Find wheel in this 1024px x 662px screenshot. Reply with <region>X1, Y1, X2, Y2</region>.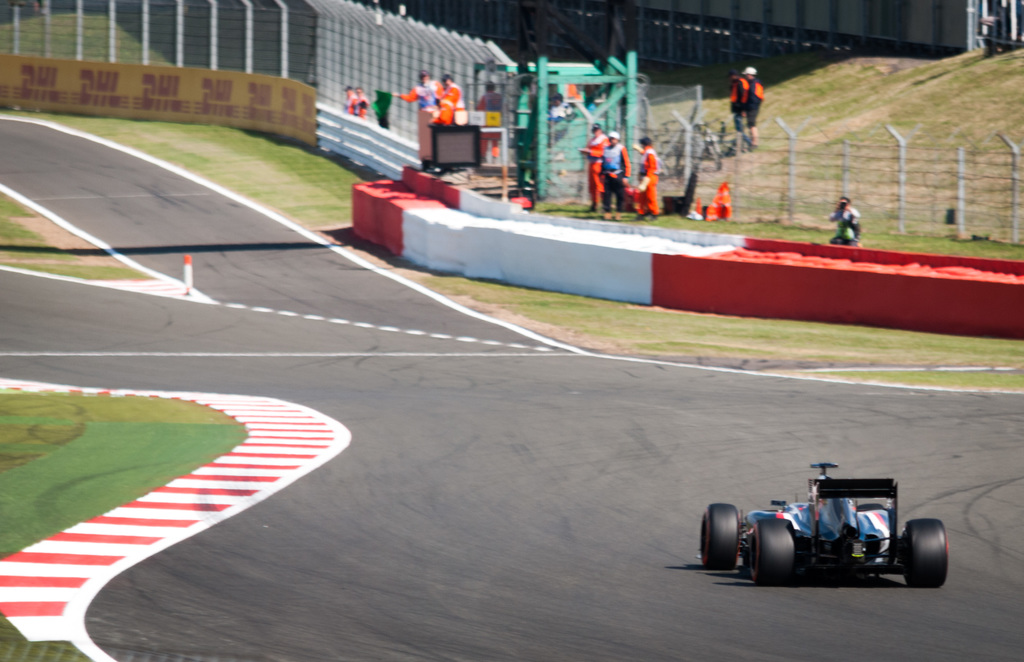
<region>746, 515, 799, 590</region>.
